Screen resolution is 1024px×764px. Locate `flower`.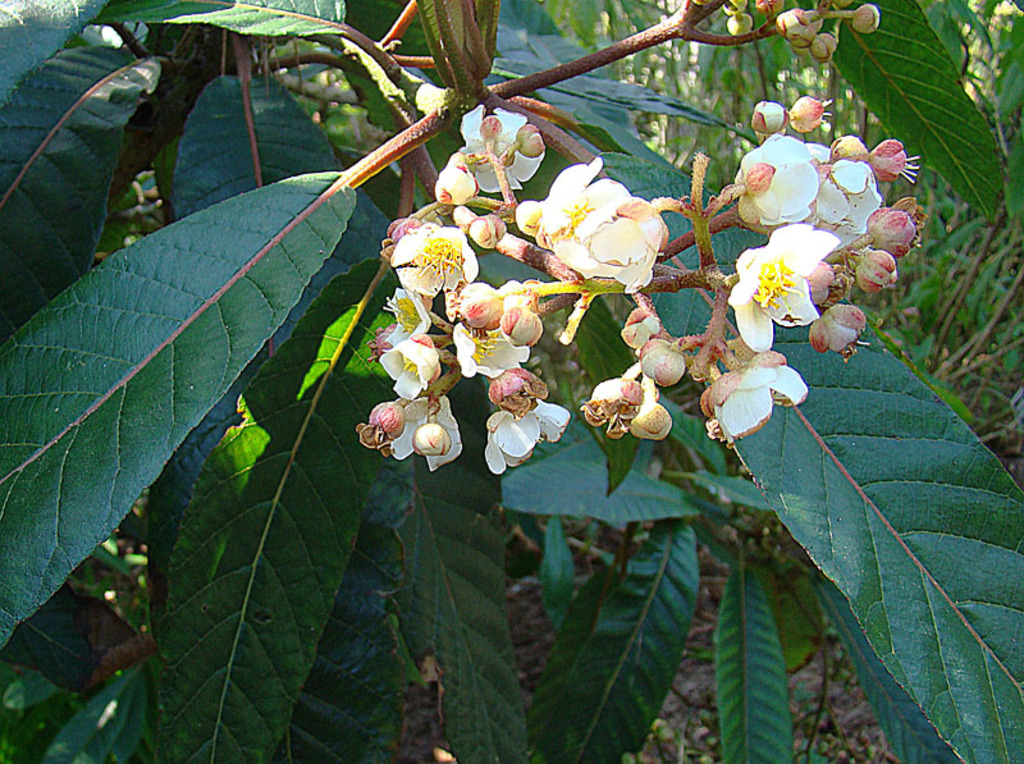
[left=513, top=154, right=635, bottom=273].
